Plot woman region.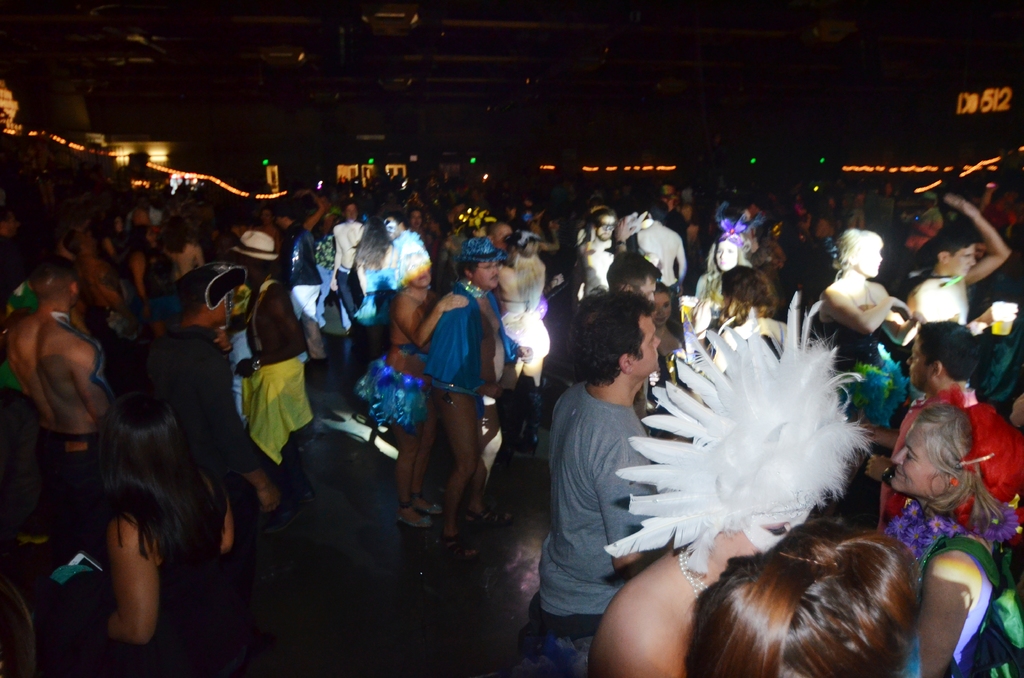
Plotted at {"x1": 353, "y1": 224, "x2": 473, "y2": 535}.
